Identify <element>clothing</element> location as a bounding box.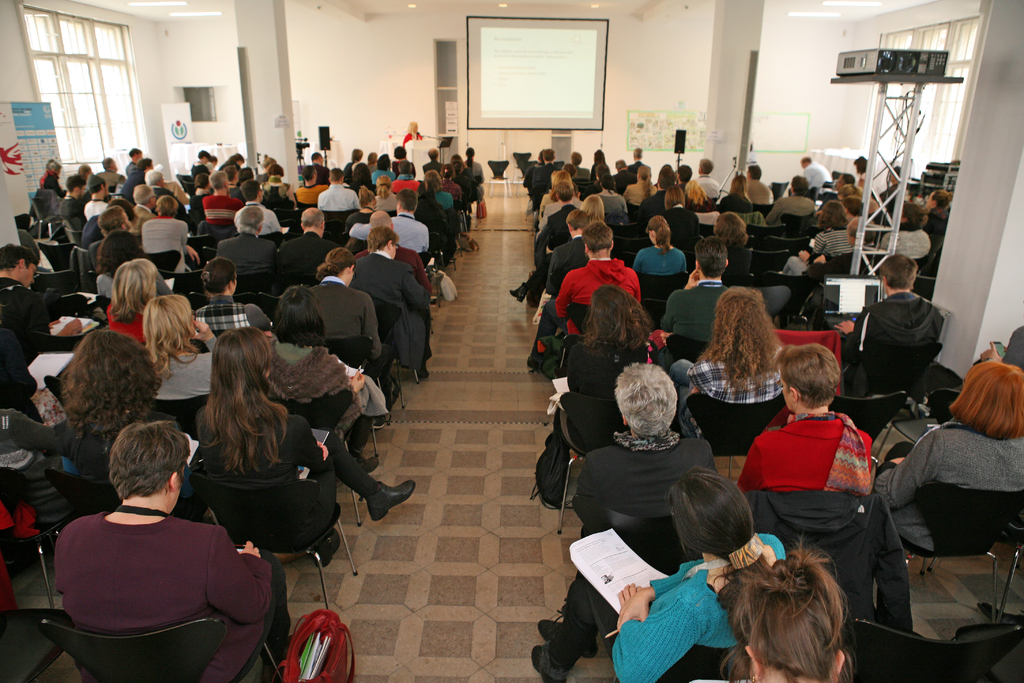
detection(373, 192, 397, 213).
